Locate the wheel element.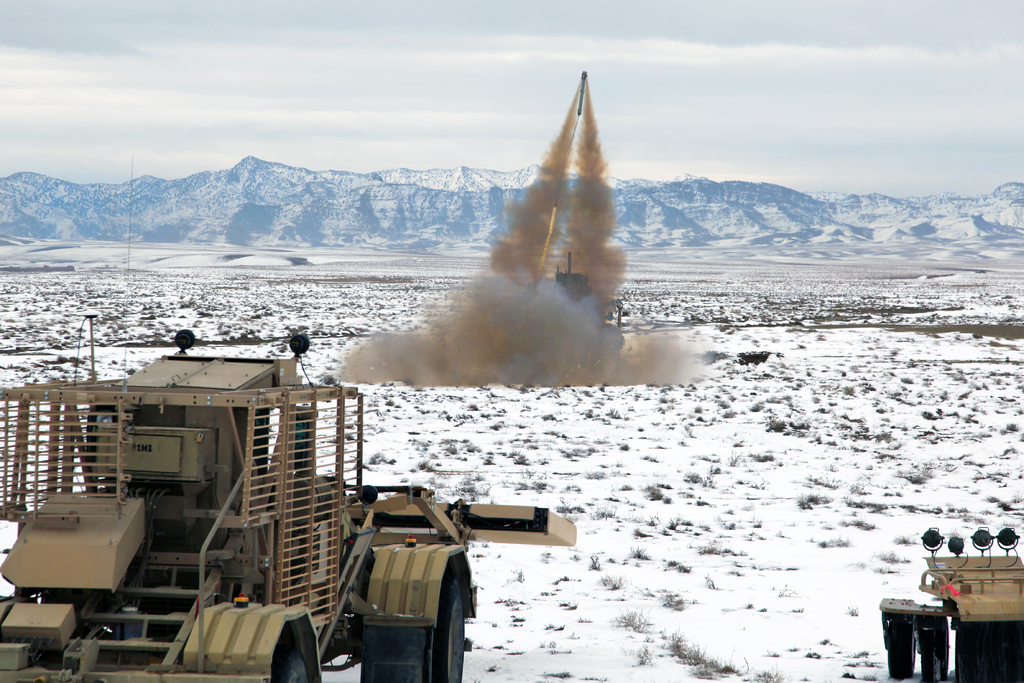
Element bbox: box(888, 613, 916, 679).
